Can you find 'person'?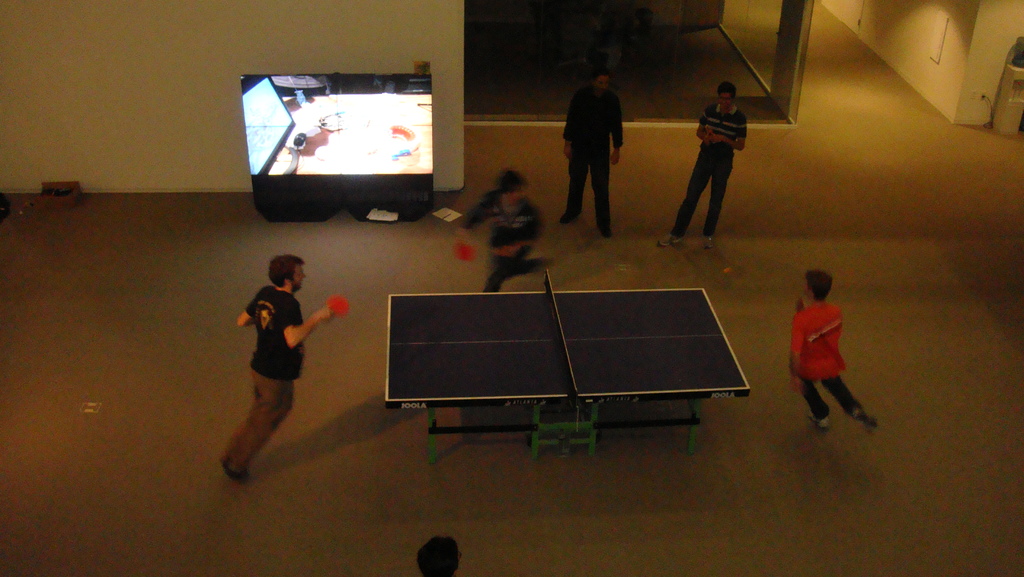
Yes, bounding box: 214, 252, 334, 488.
